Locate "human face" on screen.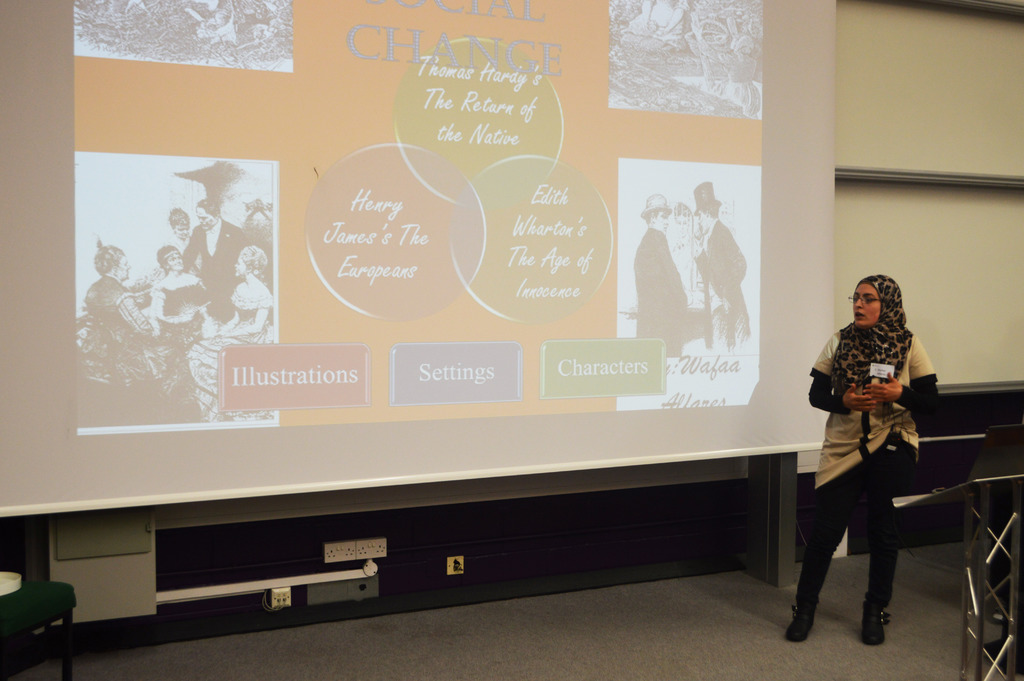
On screen at select_region(653, 215, 668, 230).
